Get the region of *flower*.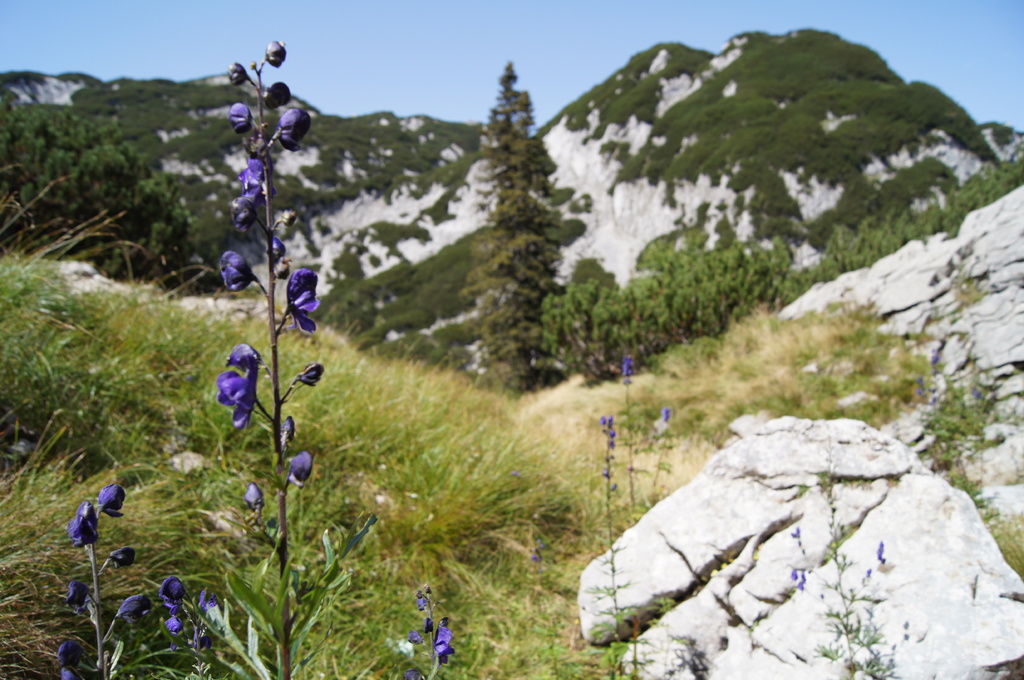
Rect(281, 407, 296, 450).
